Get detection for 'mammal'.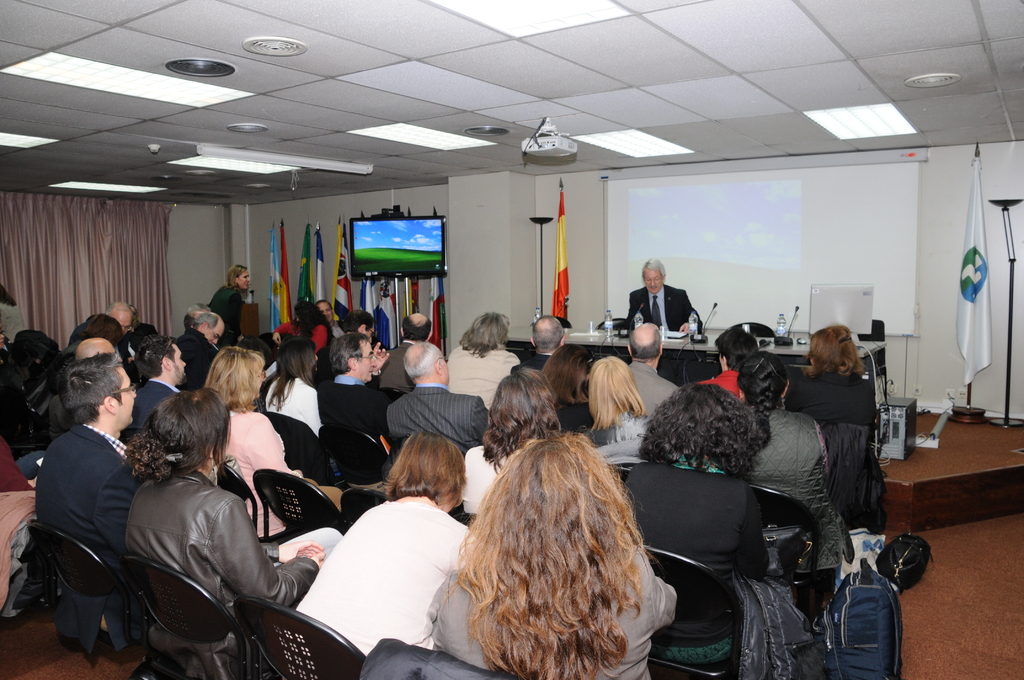
Detection: <box>212,266,248,343</box>.
